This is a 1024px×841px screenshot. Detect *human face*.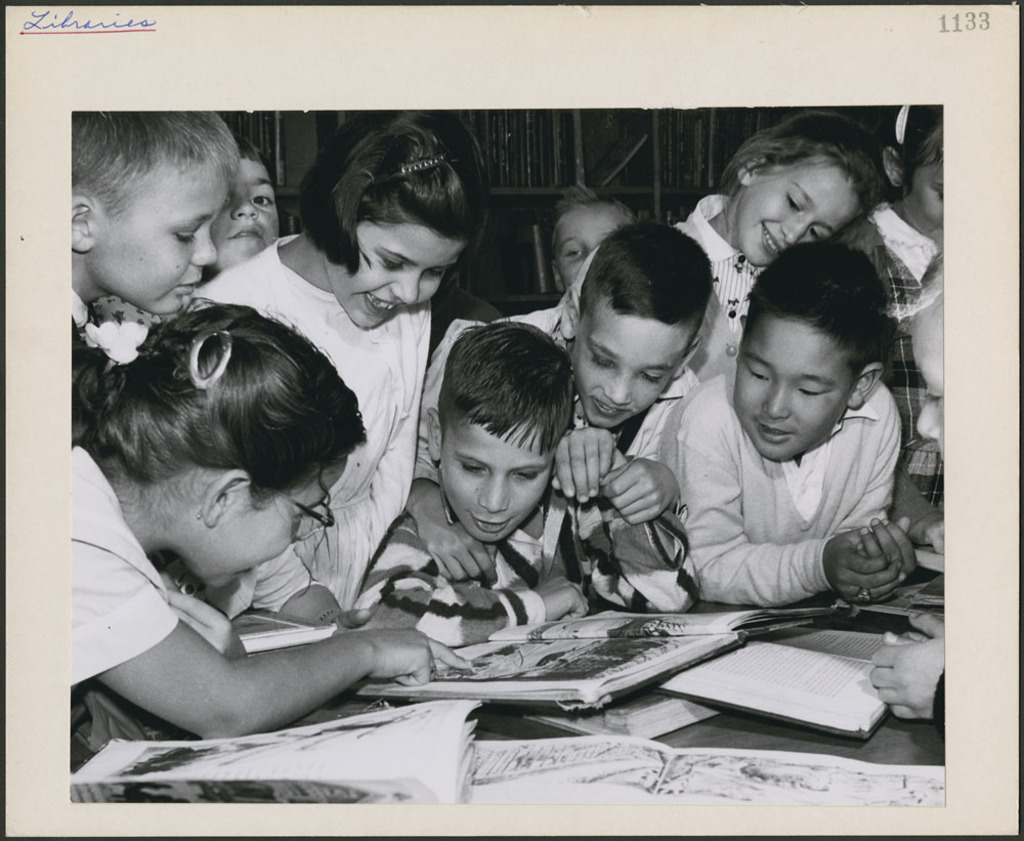
detection(438, 419, 556, 542).
